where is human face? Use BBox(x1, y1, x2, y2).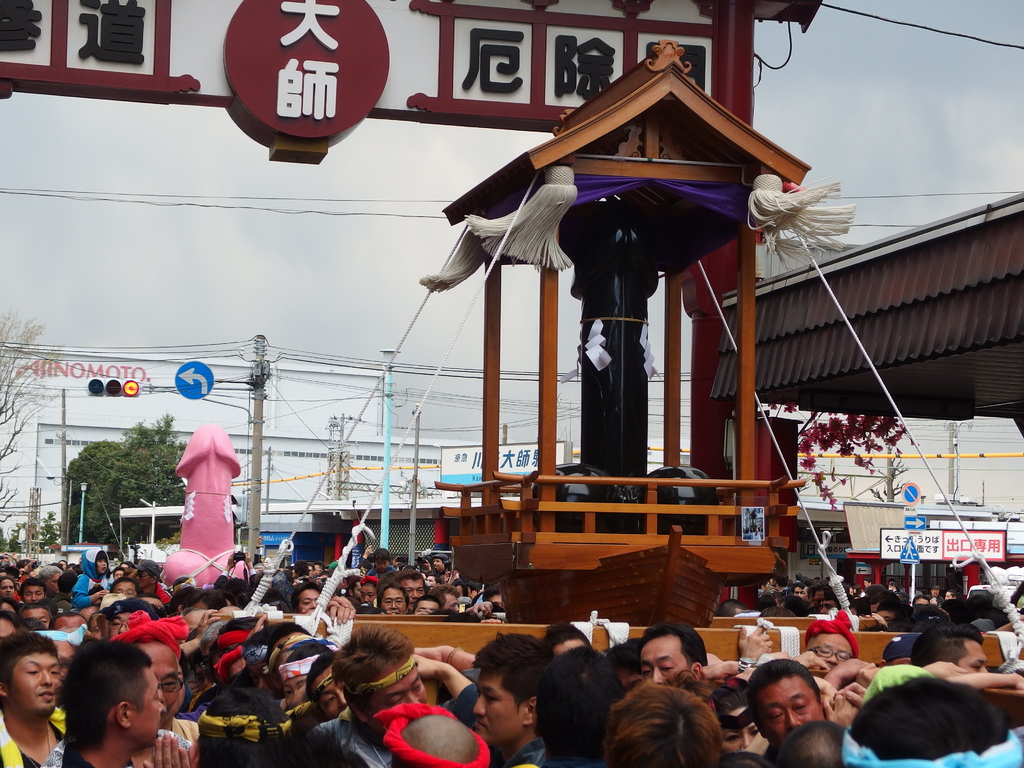
BBox(639, 632, 687, 686).
